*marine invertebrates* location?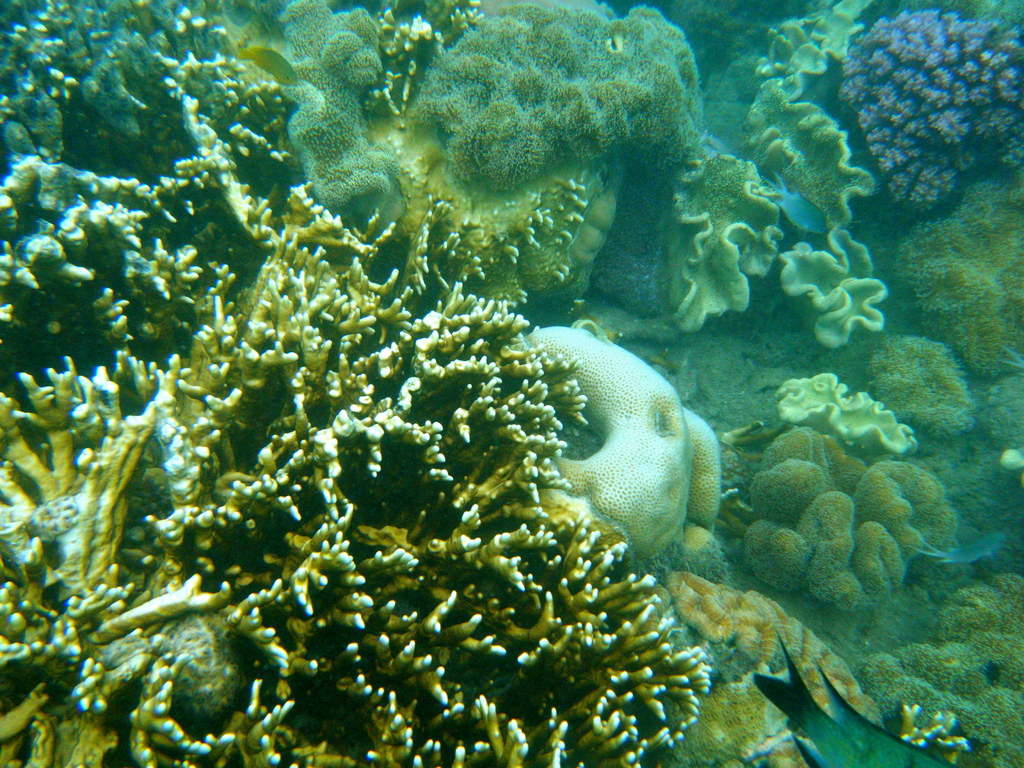
x1=722 y1=399 x2=973 y2=616
